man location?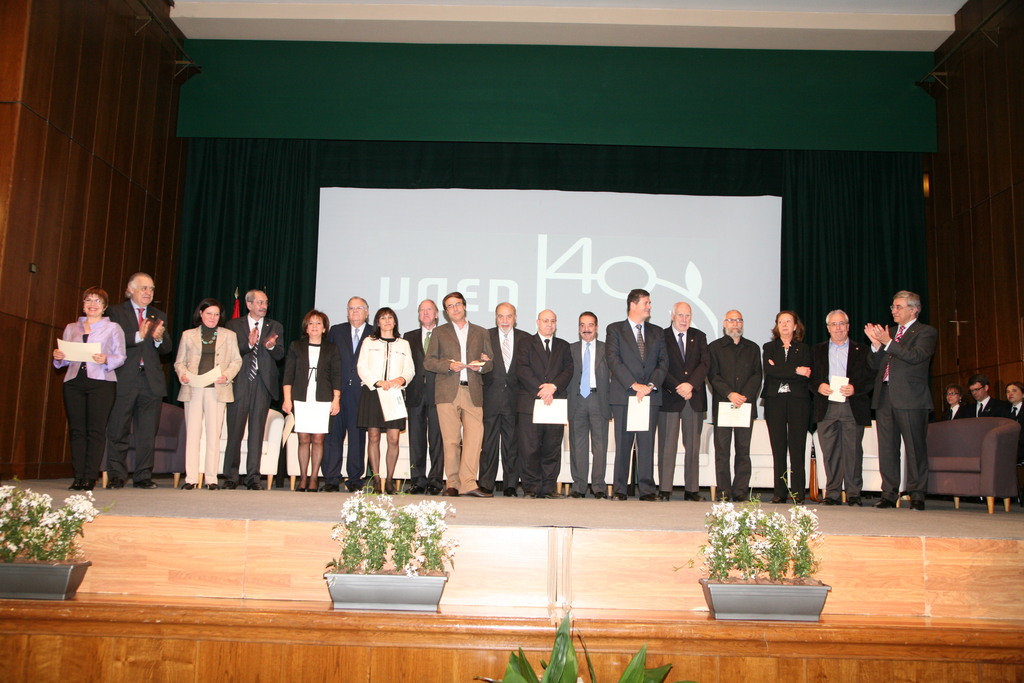
(705, 311, 766, 502)
